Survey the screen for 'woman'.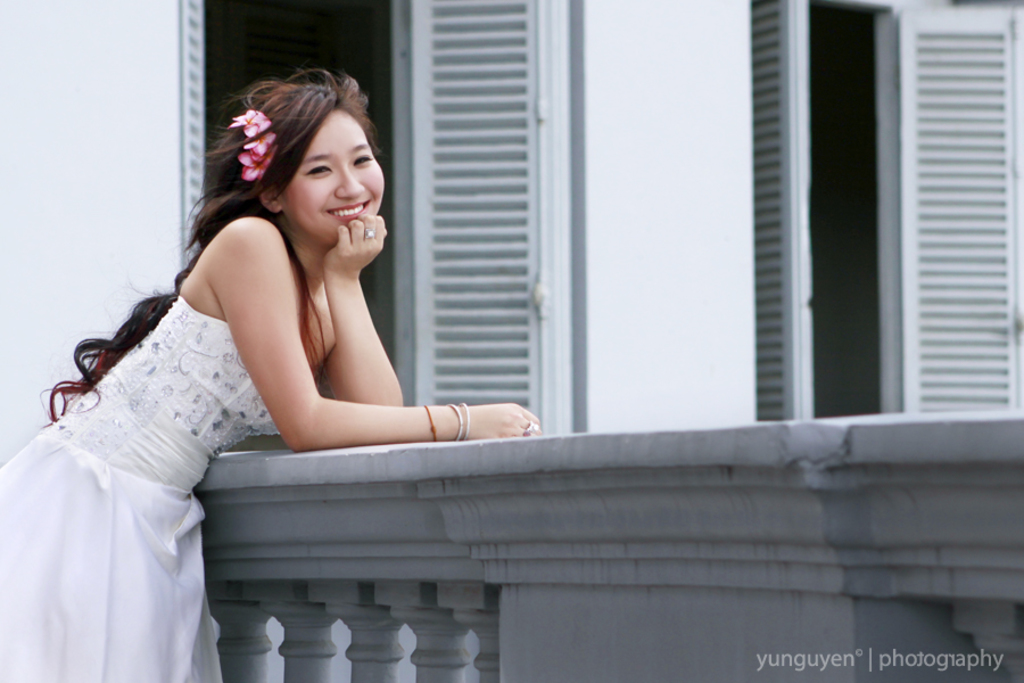
Survey found: {"x1": 40, "y1": 89, "x2": 398, "y2": 647}.
